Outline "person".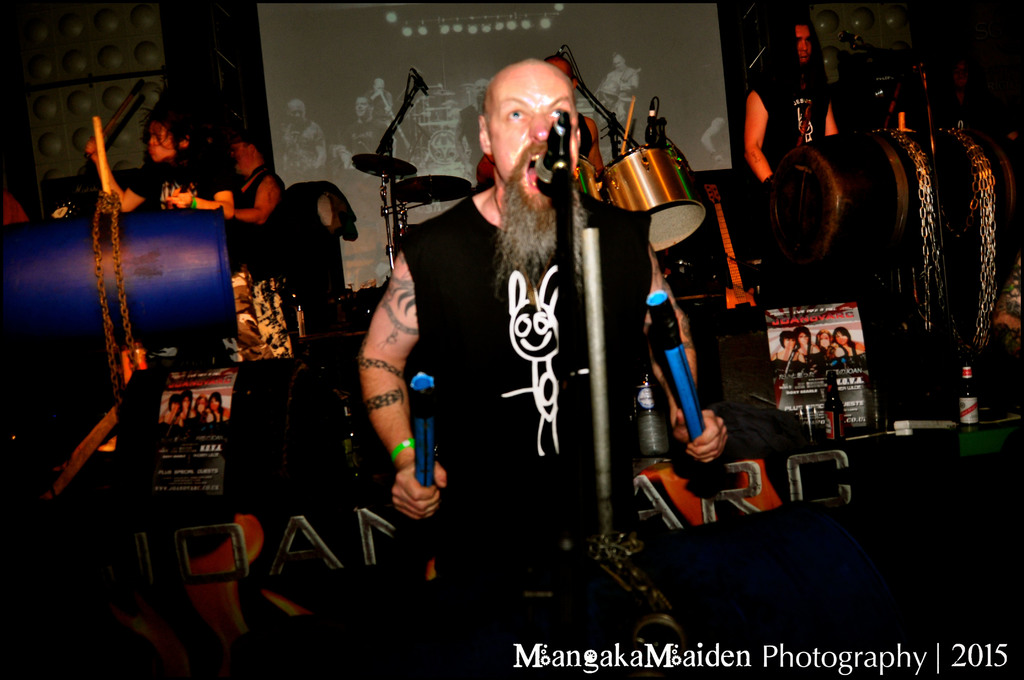
Outline: 735/6/840/213.
